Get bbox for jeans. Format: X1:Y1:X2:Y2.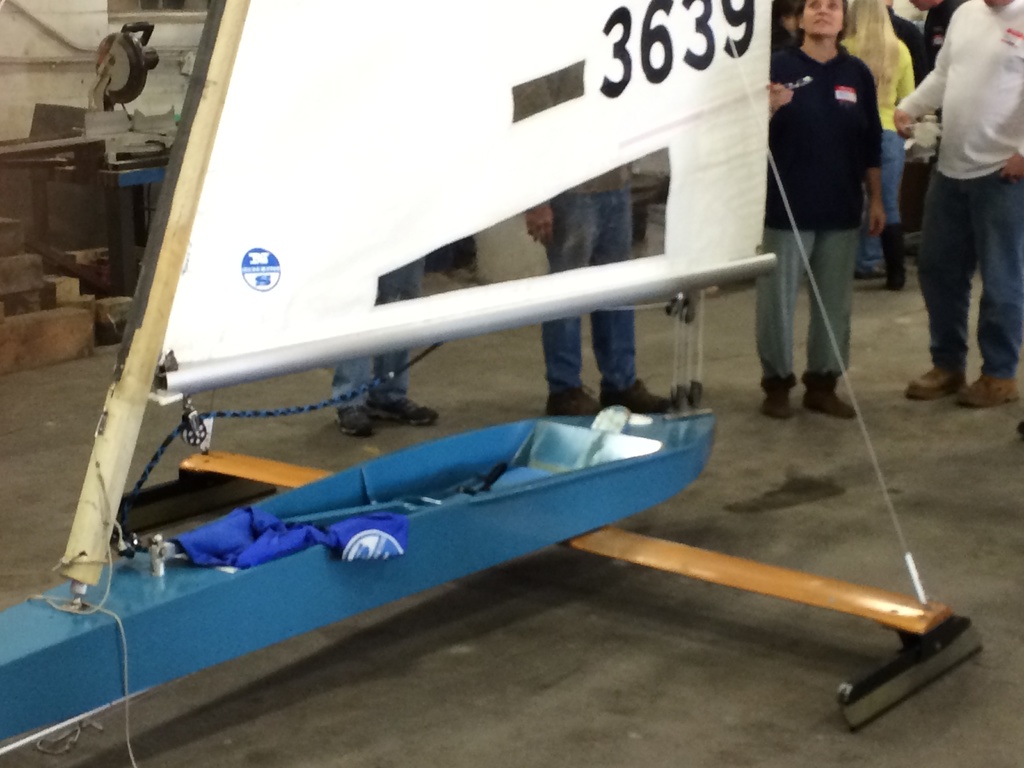
332:258:424:413.
